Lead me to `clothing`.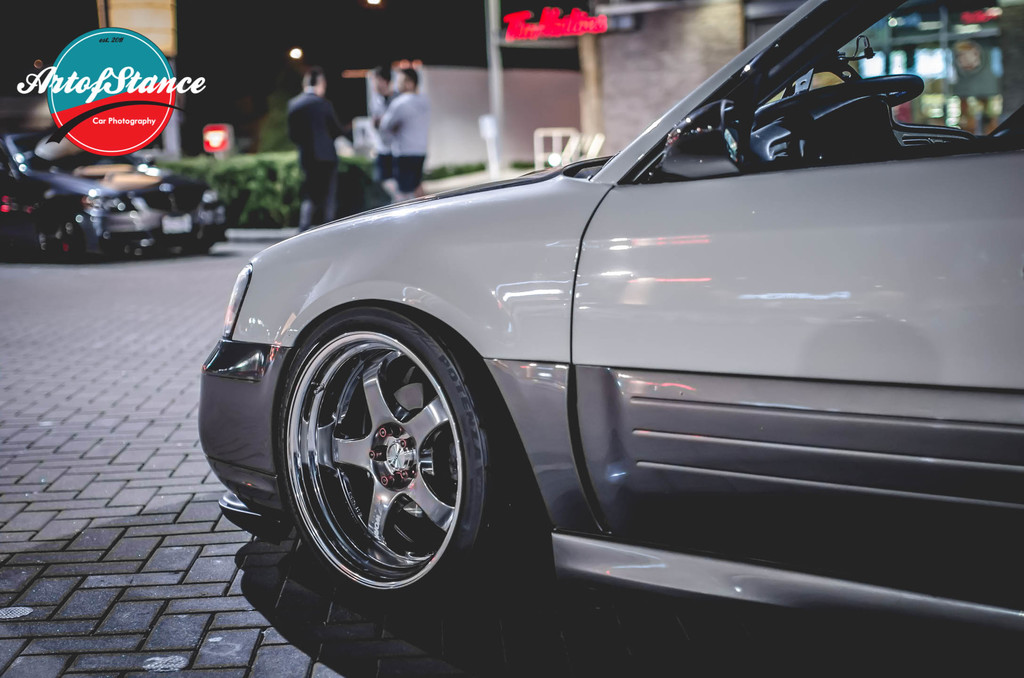
Lead to x1=289, y1=88, x2=344, y2=227.
